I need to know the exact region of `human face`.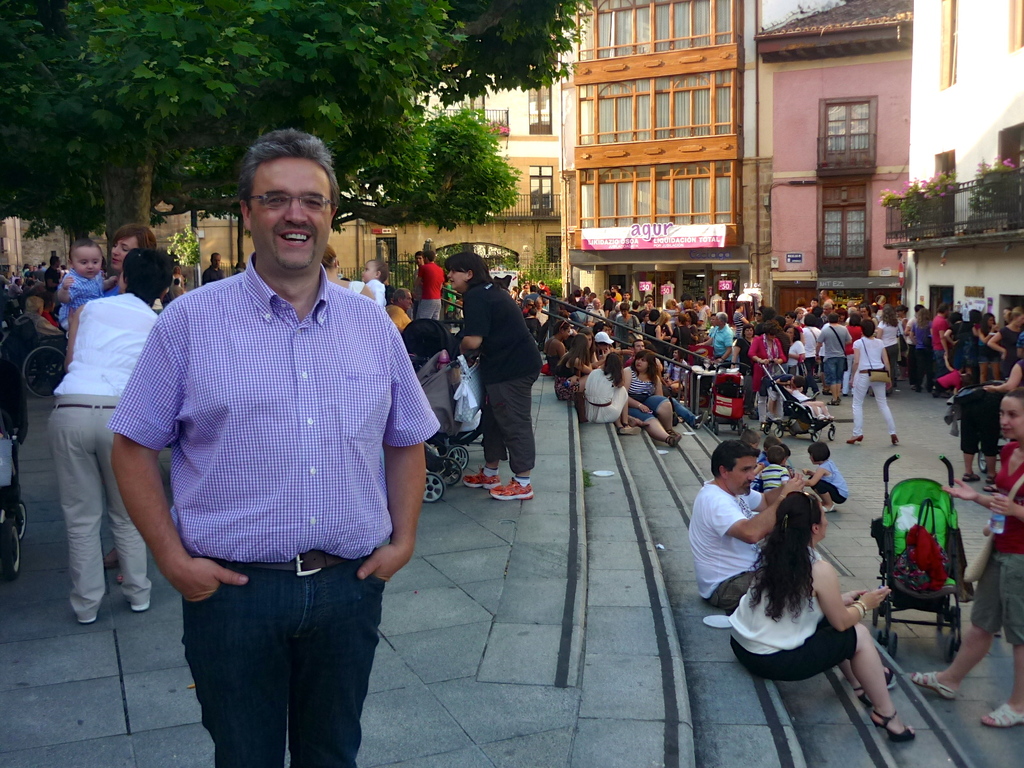
Region: 645 314 648 319.
